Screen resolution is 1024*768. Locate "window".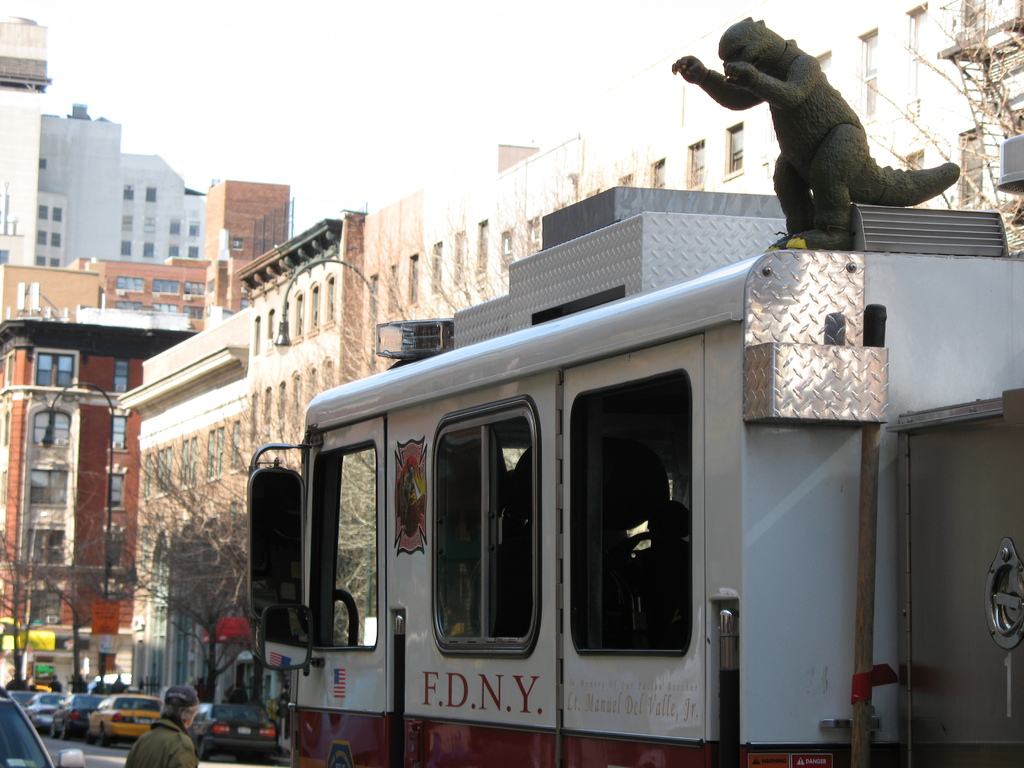
left=22, top=574, right=70, bottom=621.
